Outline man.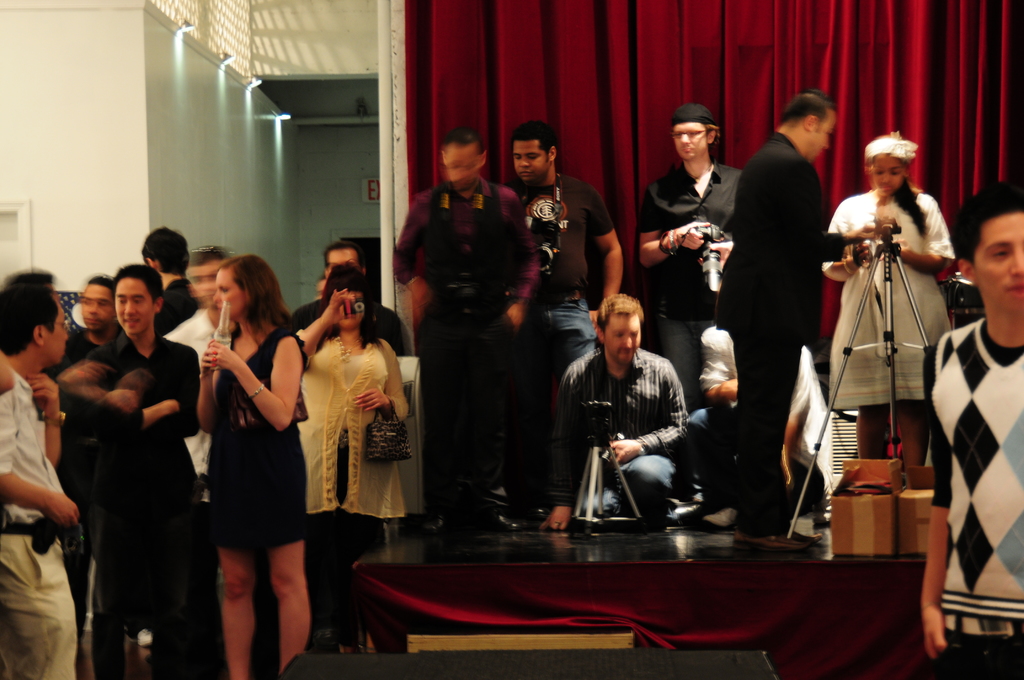
Outline: 0:271:80:679.
